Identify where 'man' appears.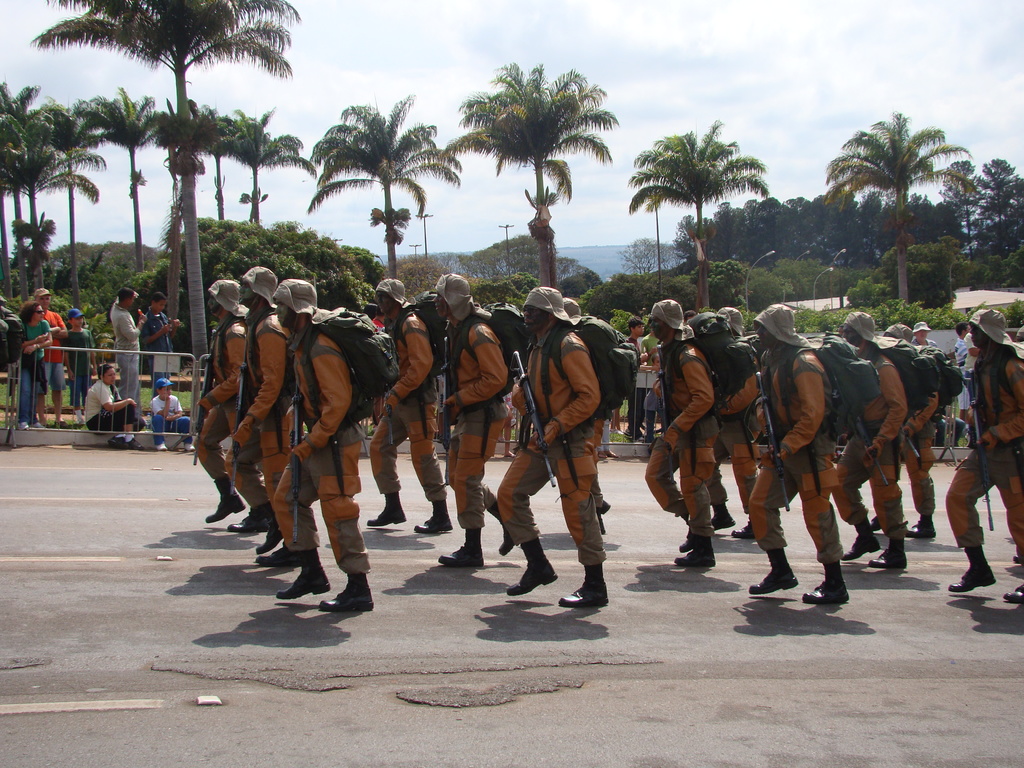
Appears at locate(270, 278, 399, 609).
